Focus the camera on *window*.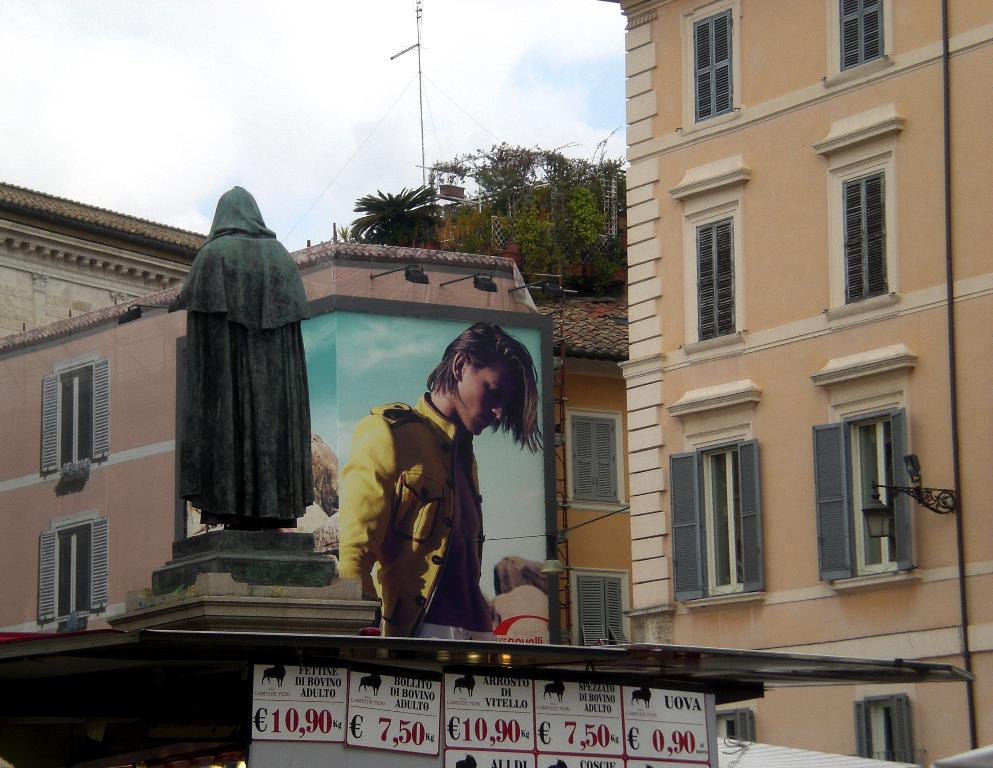
Focus region: crop(837, 167, 888, 302).
